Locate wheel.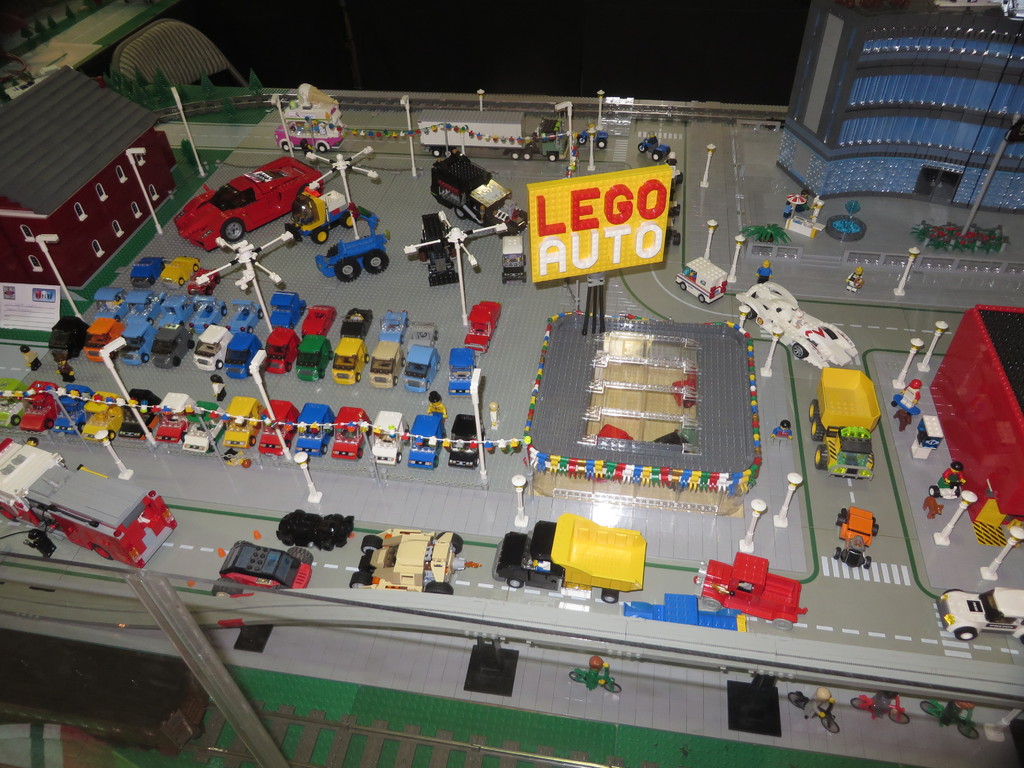
Bounding box: 666 143 671 154.
